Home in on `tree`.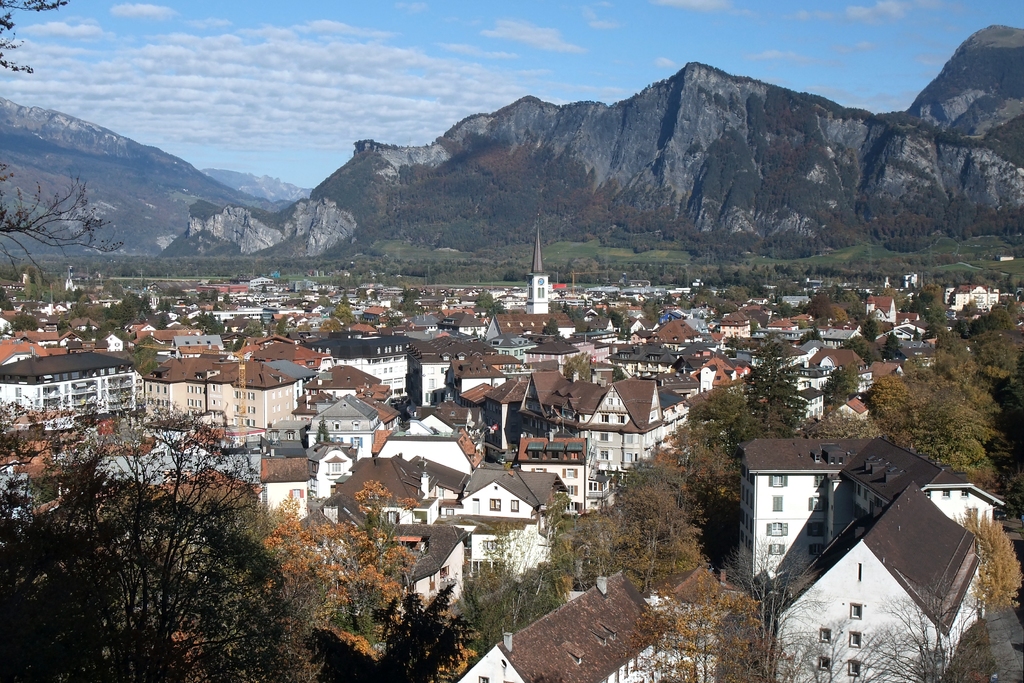
Homed in at [877,329,901,361].
